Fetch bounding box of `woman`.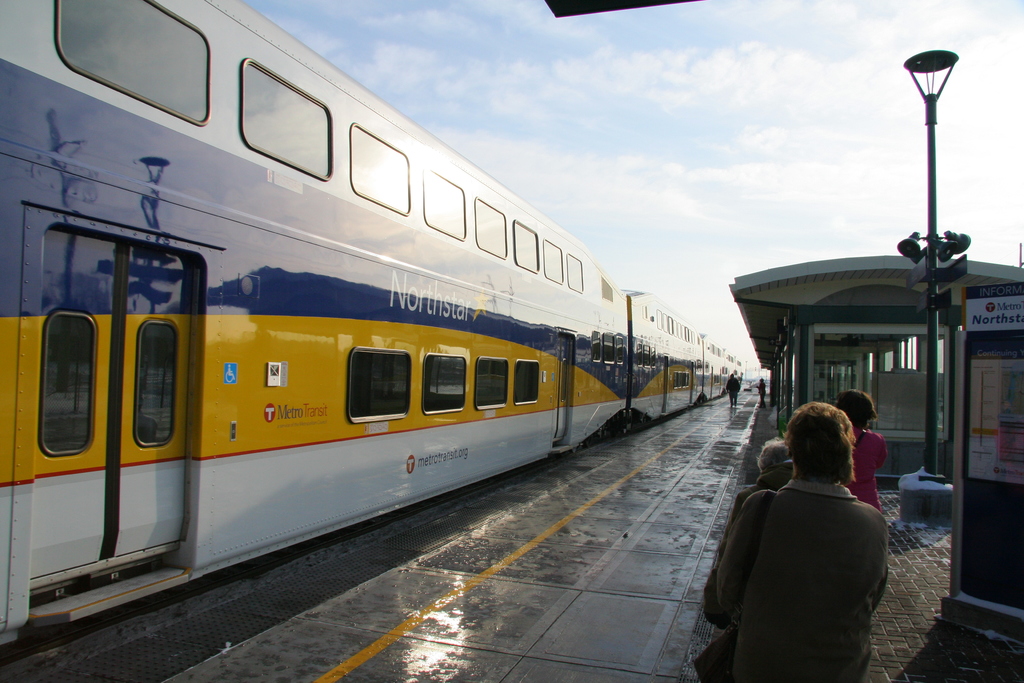
Bbox: bbox(716, 390, 906, 673).
